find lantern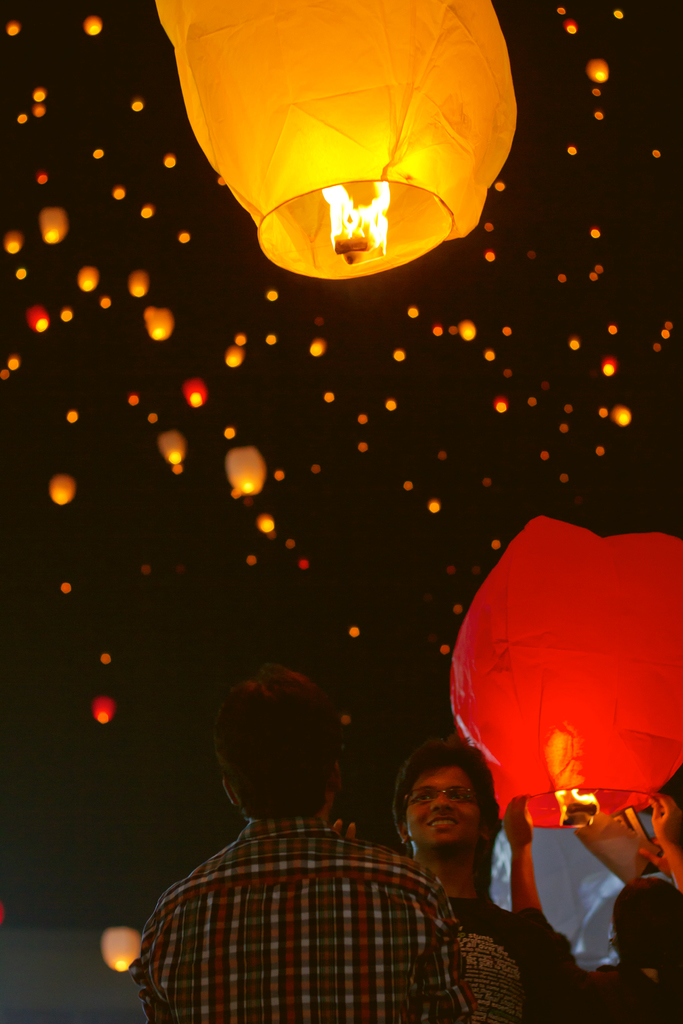
detection(152, 0, 513, 287)
